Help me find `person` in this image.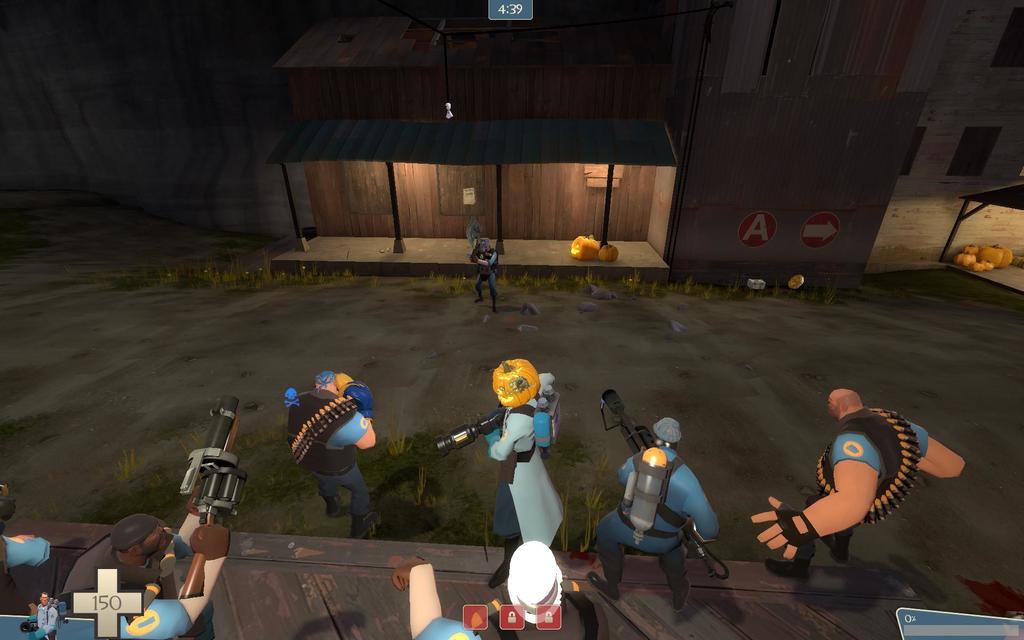
Found it: <box>291,360,374,542</box>.
